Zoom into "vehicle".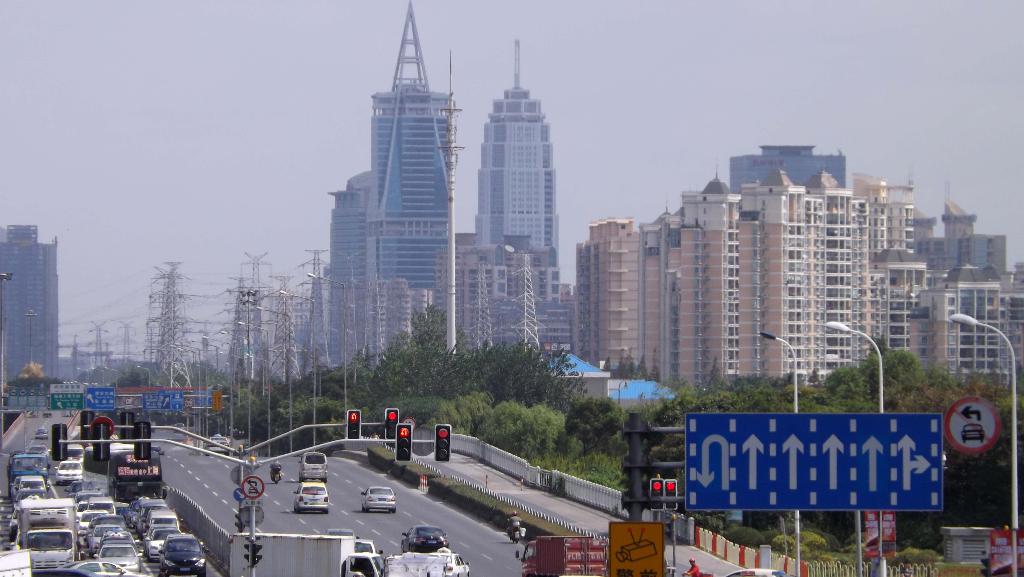
Zoom target: {"x1": 402, "y1": 528, "x2": 449, "y2": 555}.
